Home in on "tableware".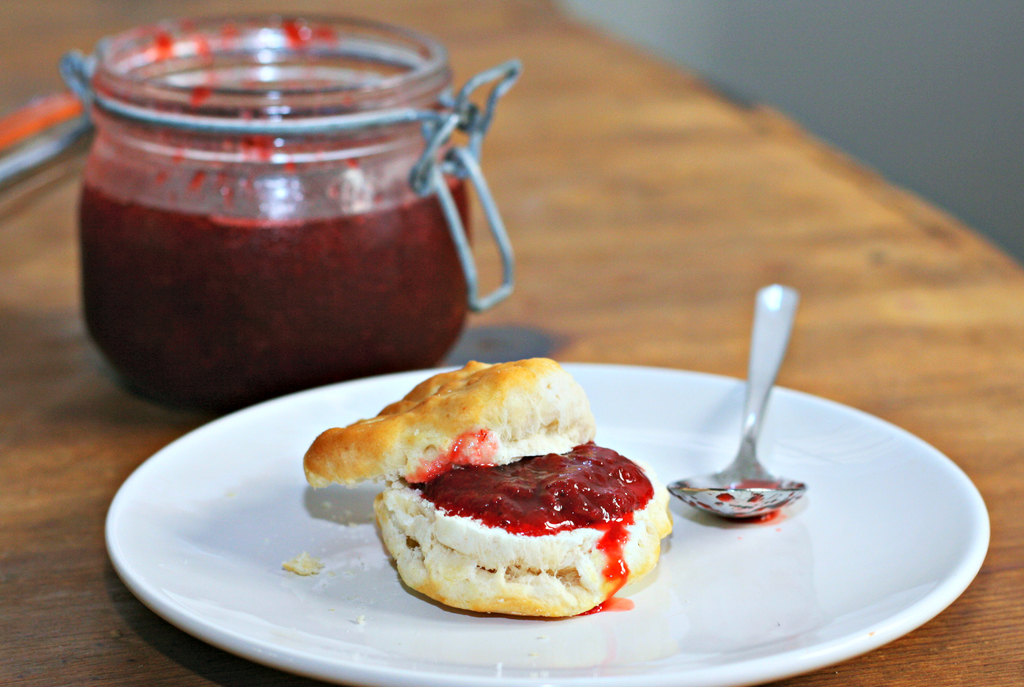
Homed in at [668, 282, 813, 522].
